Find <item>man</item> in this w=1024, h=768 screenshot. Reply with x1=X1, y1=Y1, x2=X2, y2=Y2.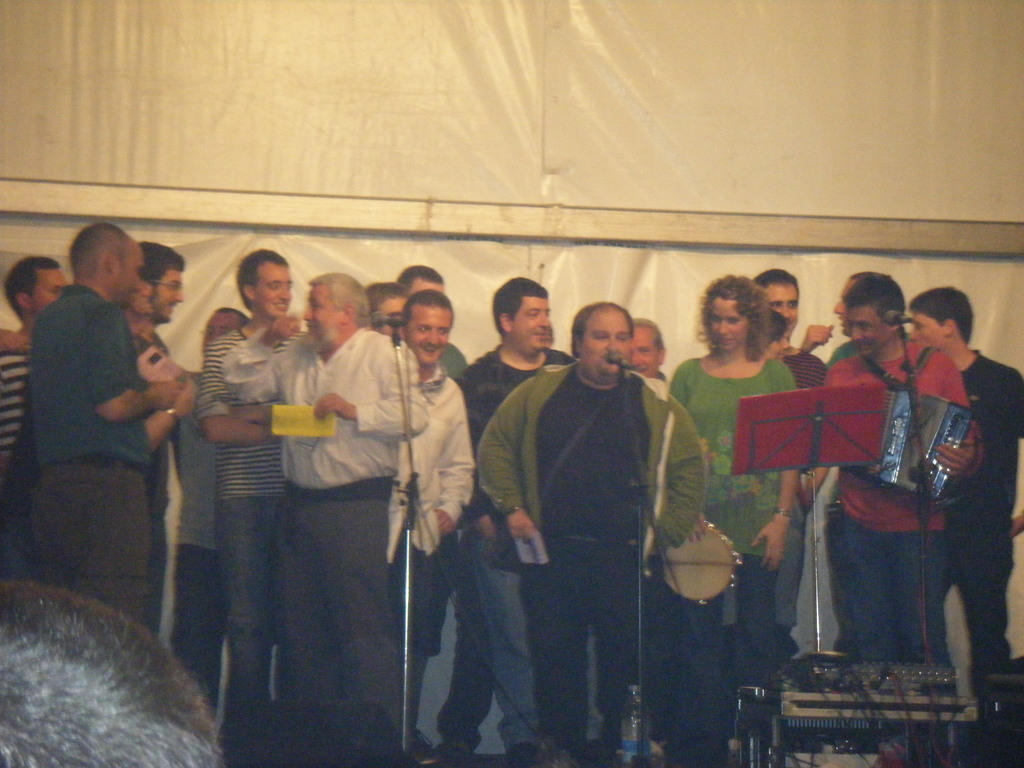
x1=824, y1=273, x2=989, y2=665.
